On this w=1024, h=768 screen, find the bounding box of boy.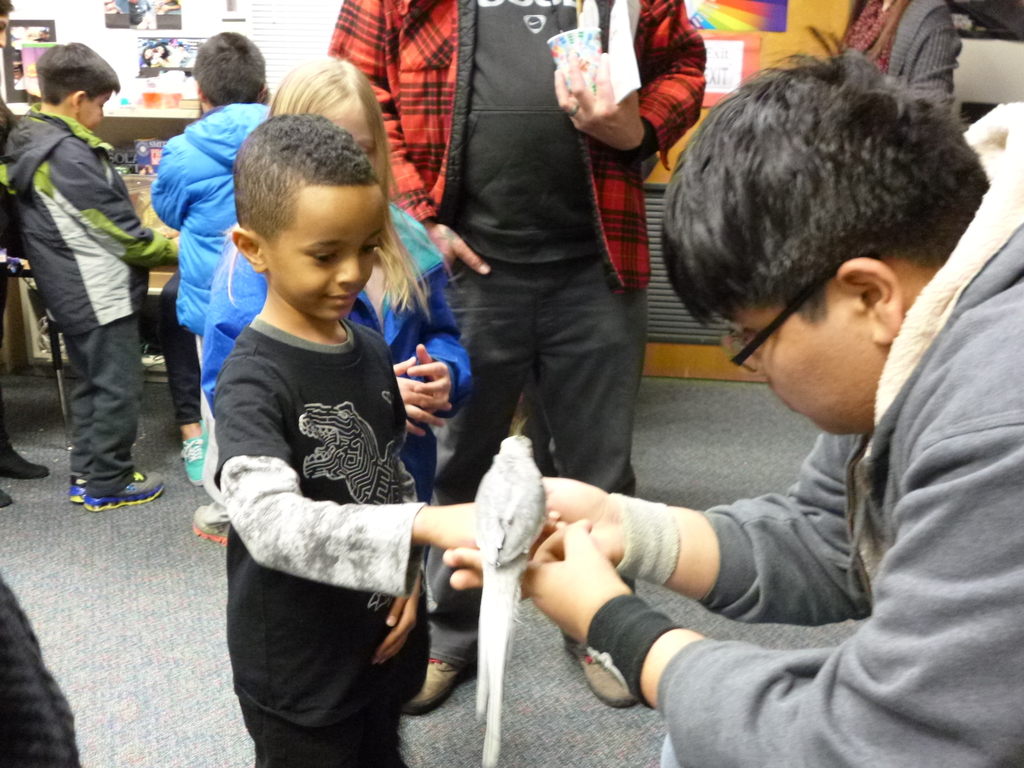
Bounding box: (left=210, top=108, right=567, bottom=767).
